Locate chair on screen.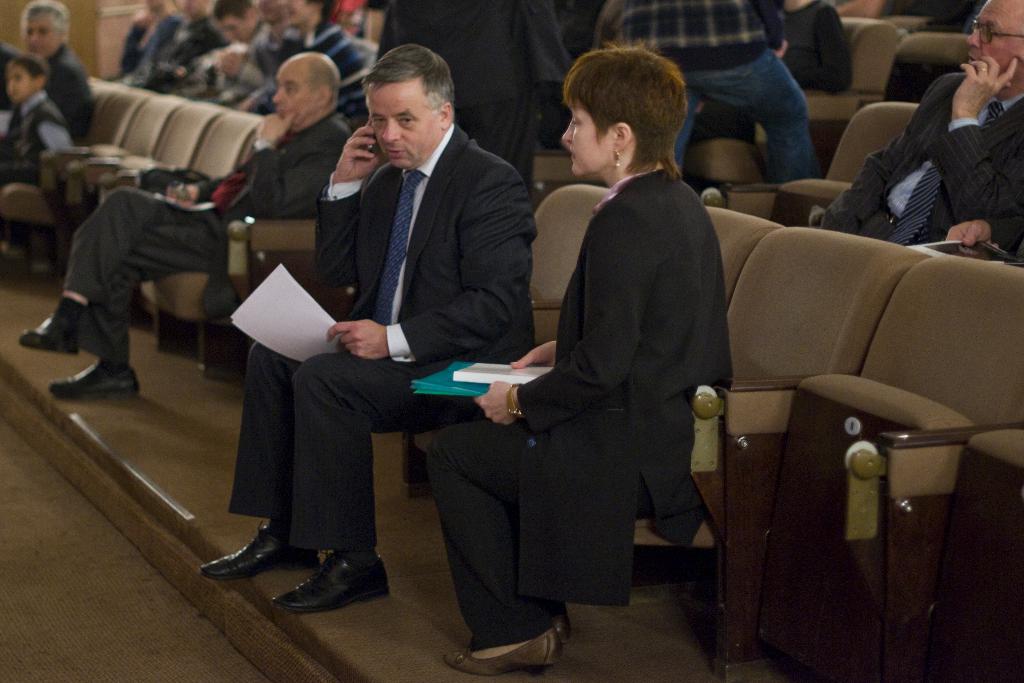
On screen at bbox=(774, 99, 924, 229).
